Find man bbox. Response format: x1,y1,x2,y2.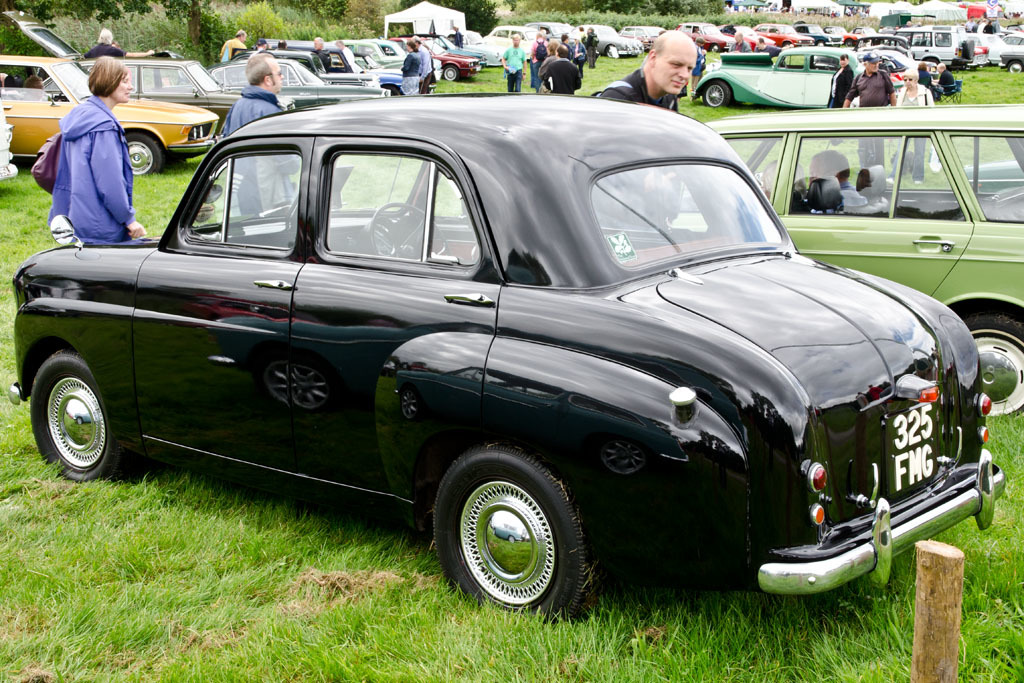
310,36,323,60.
